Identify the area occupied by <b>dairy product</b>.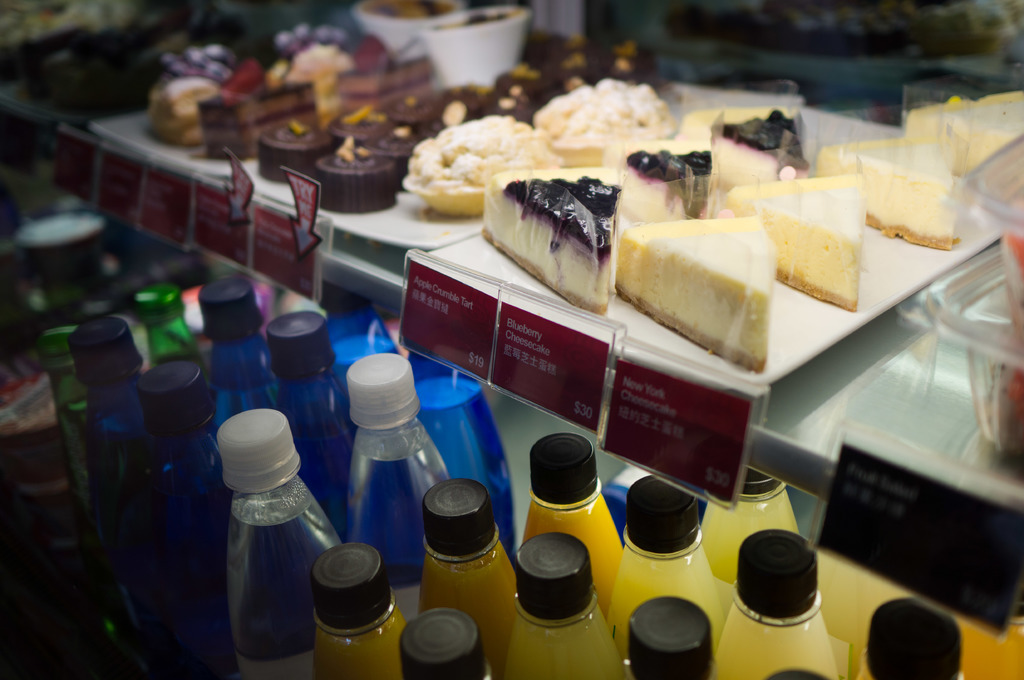
Area: <bbox>417, 121, 534, 213</bbox>.
